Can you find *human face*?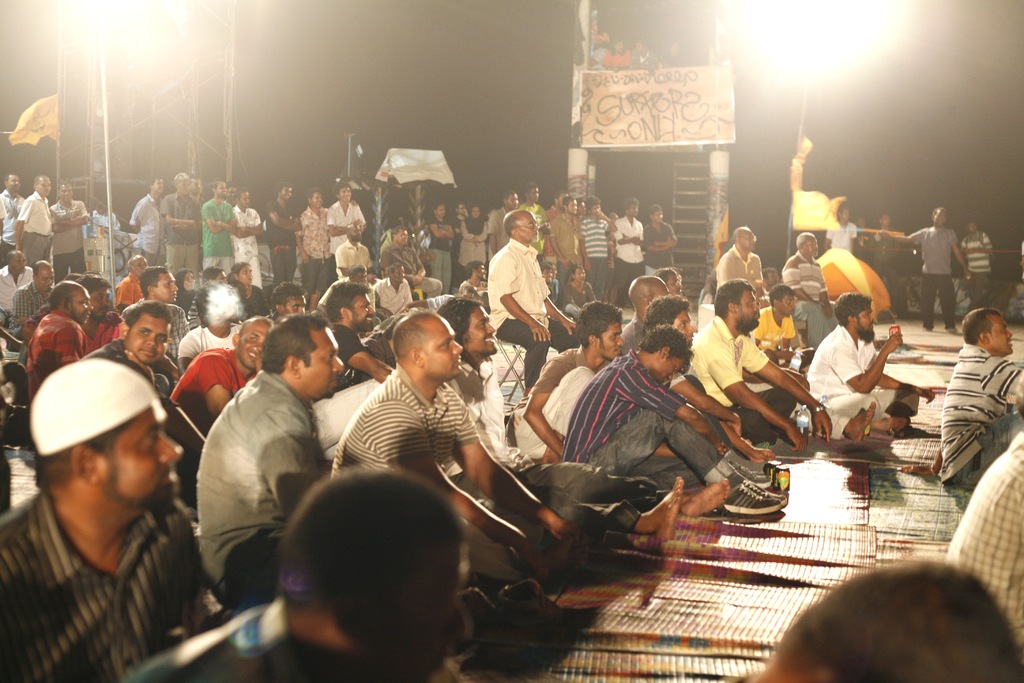
Yes, bounding box: x1=636 y1=42 x2=643 y2=56.
